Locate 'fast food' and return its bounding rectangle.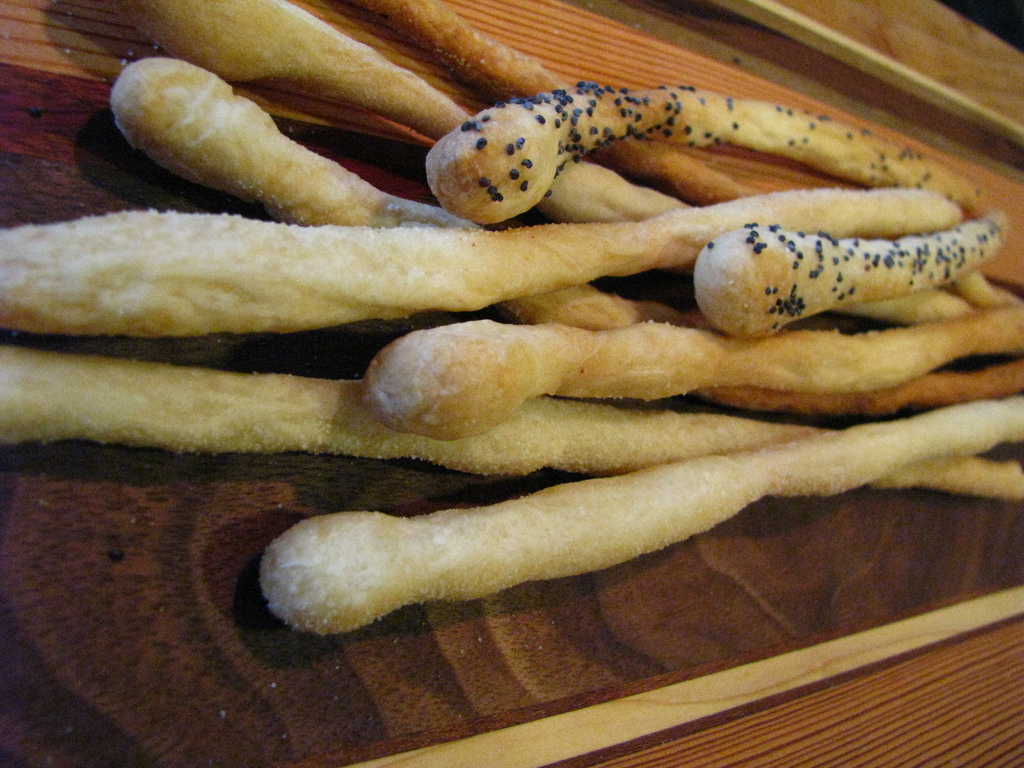
248,392,1023,644.
